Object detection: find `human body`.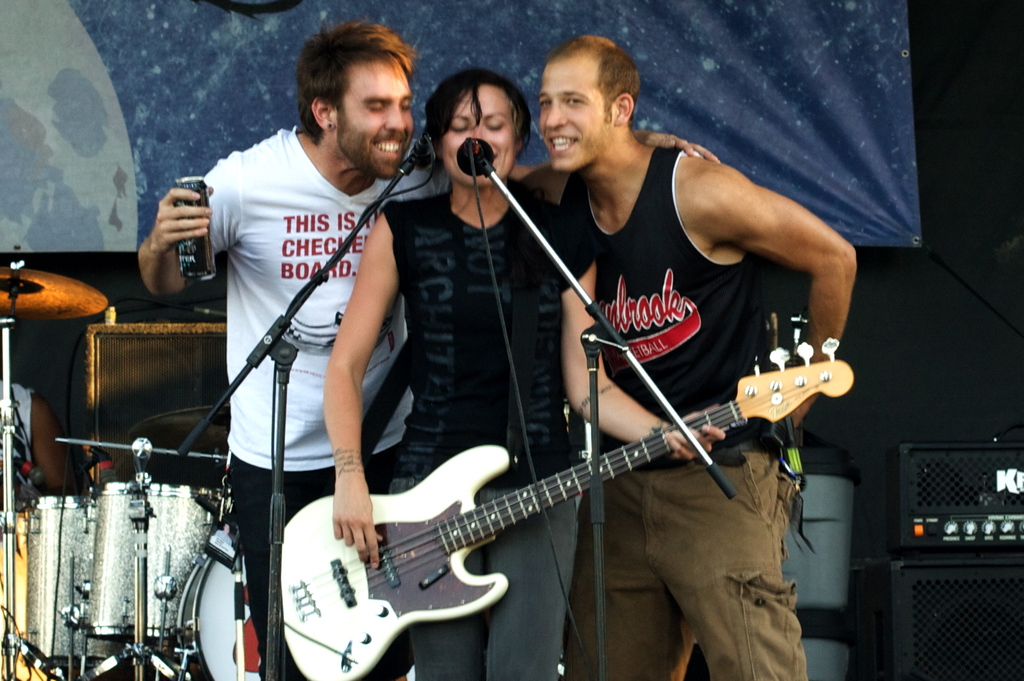
[left=319, top=174, right=725, bottom=680].
